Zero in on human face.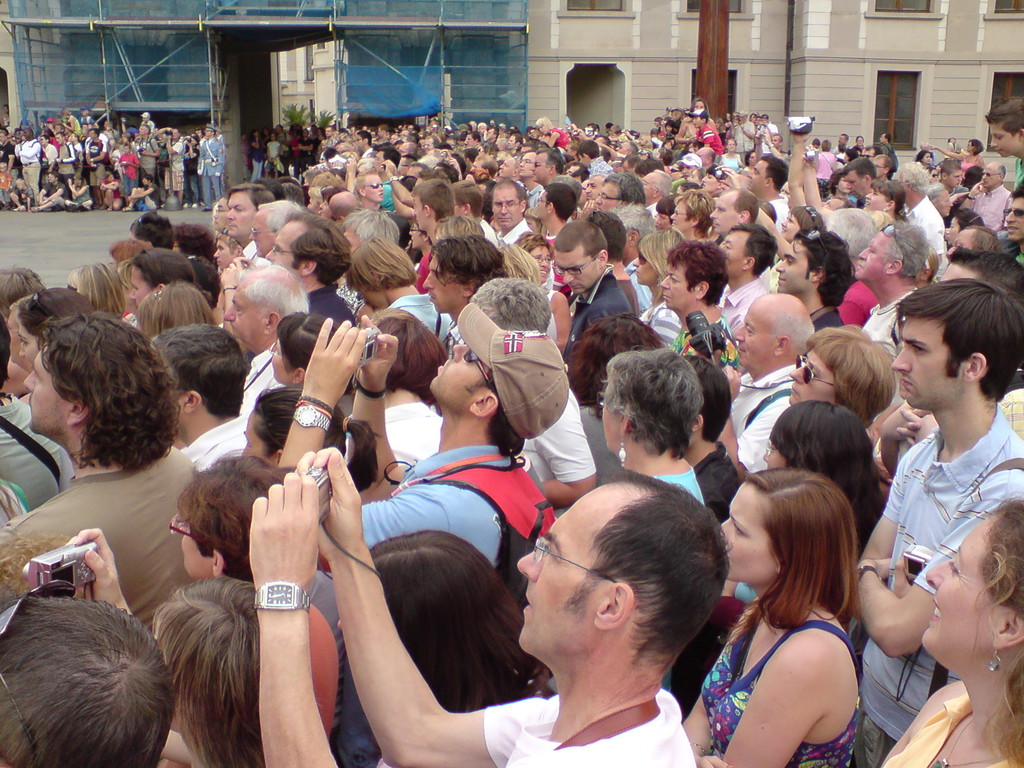
Zeroed in: bbox(659, 262, 689, 310).
